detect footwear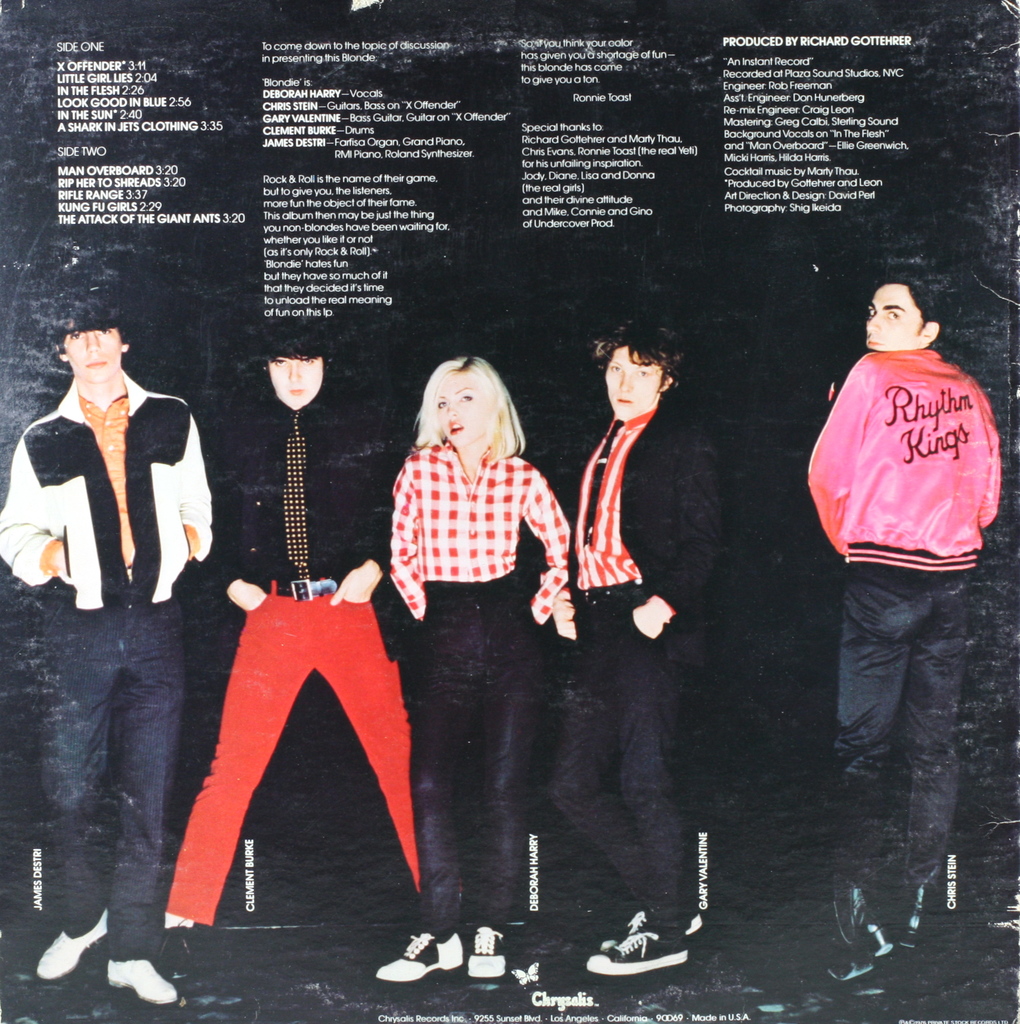
box(101, 934, 169, 1000)
